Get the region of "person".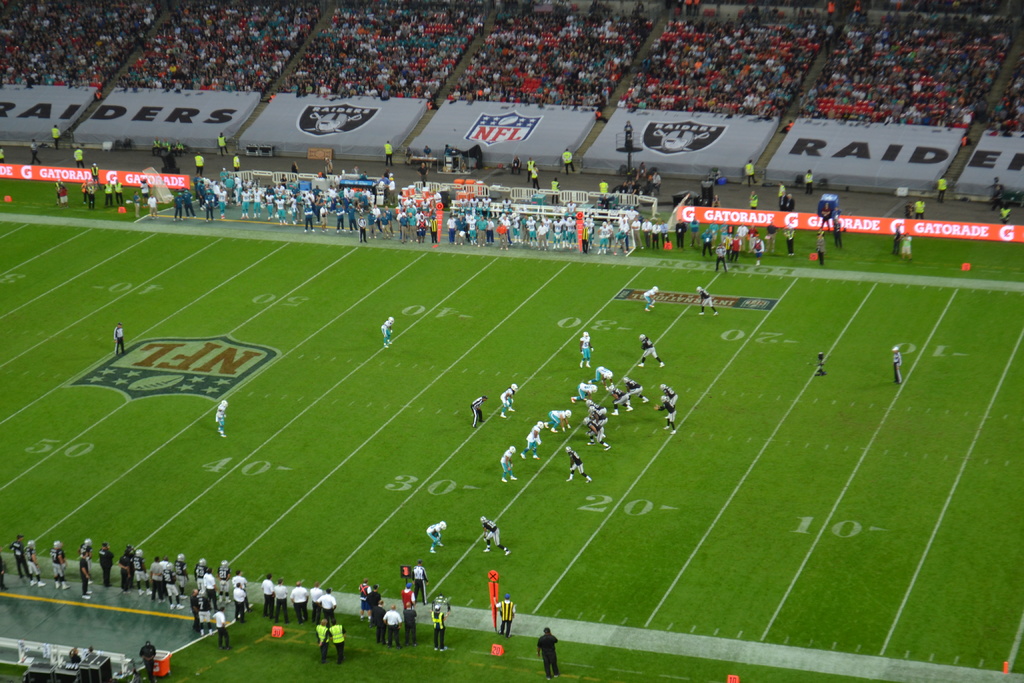
<bbox>404, 600, 415, 646</bbox>.
